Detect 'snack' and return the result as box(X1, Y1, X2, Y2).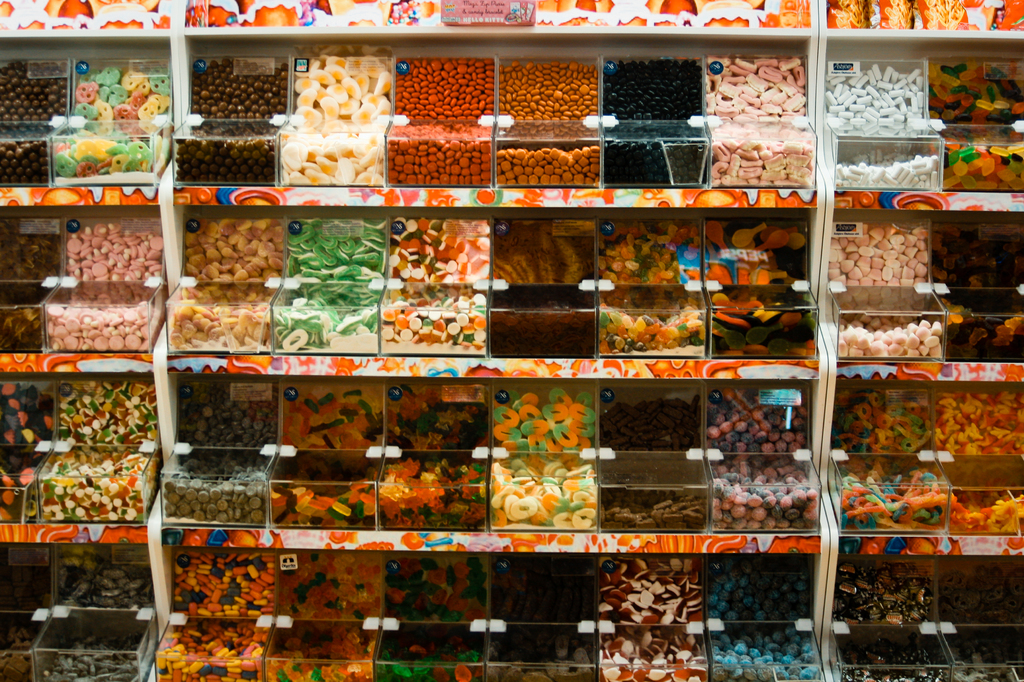
box(33, 209, 156, 371).
